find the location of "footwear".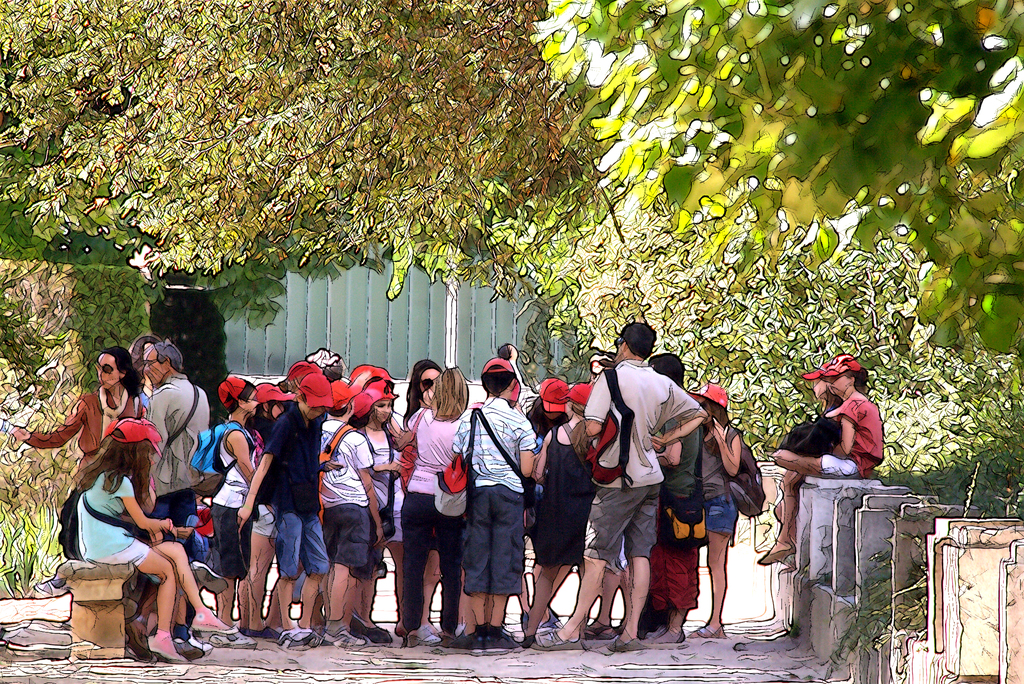
Location: <box>610,638,641,653</box>.
